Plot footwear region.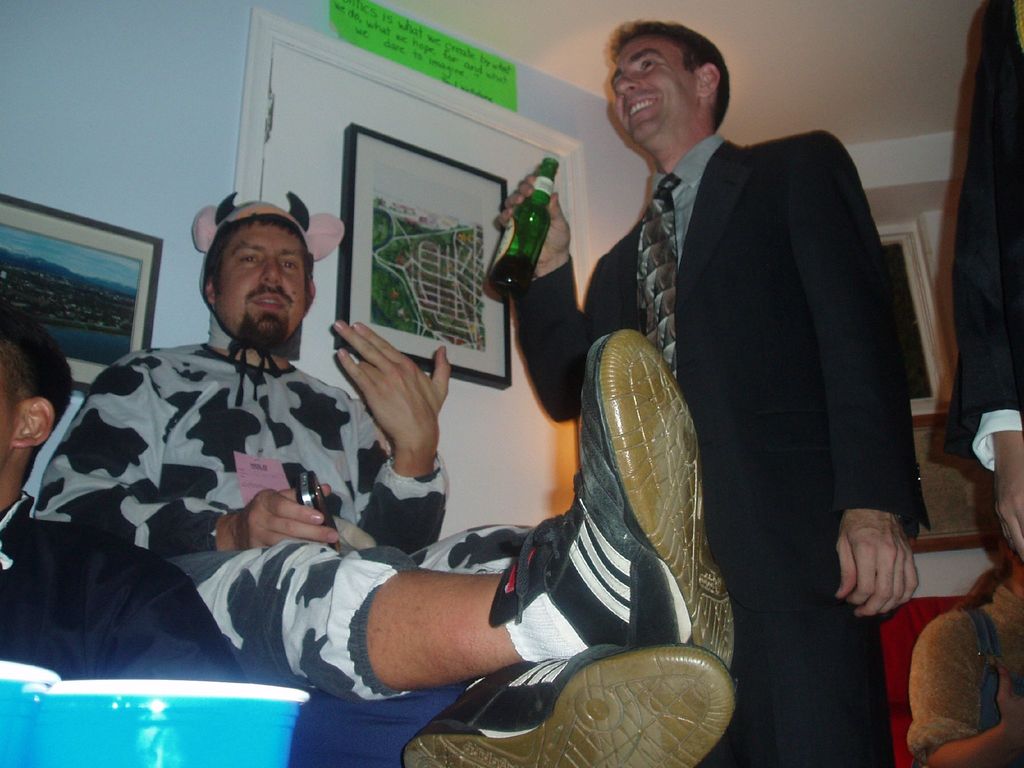
Plotted at {"left": 579, "top": 291, "right": 710, "bottom": 662}.
